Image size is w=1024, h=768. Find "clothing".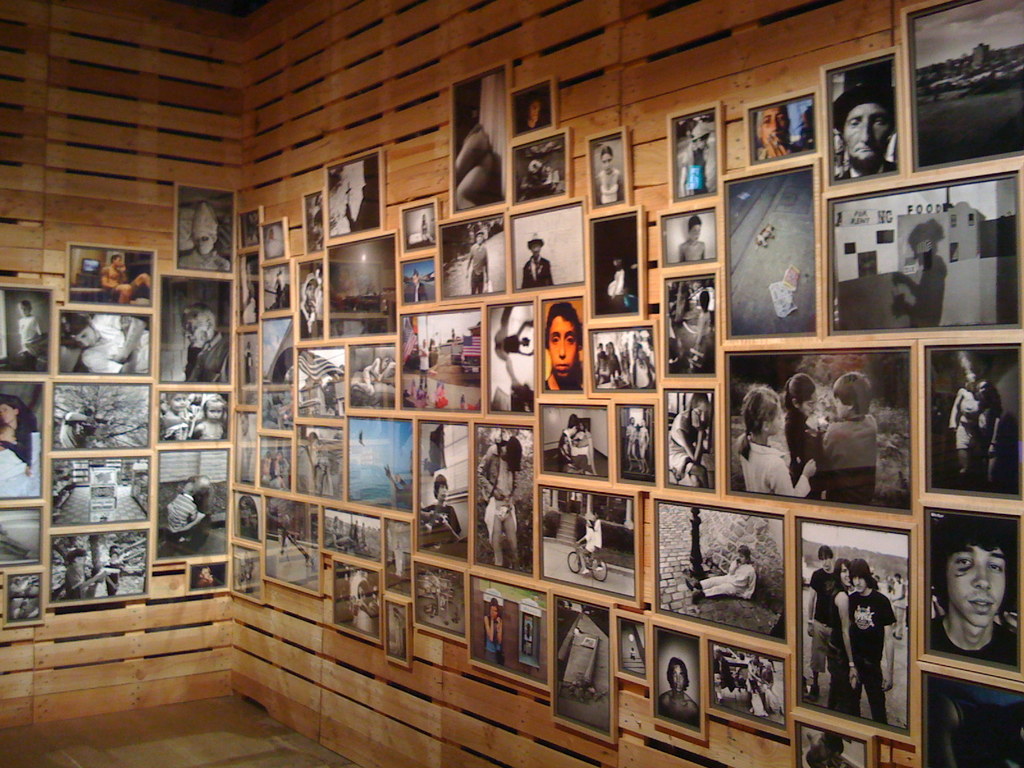
bbox=(930, 614, 1016, 664).
